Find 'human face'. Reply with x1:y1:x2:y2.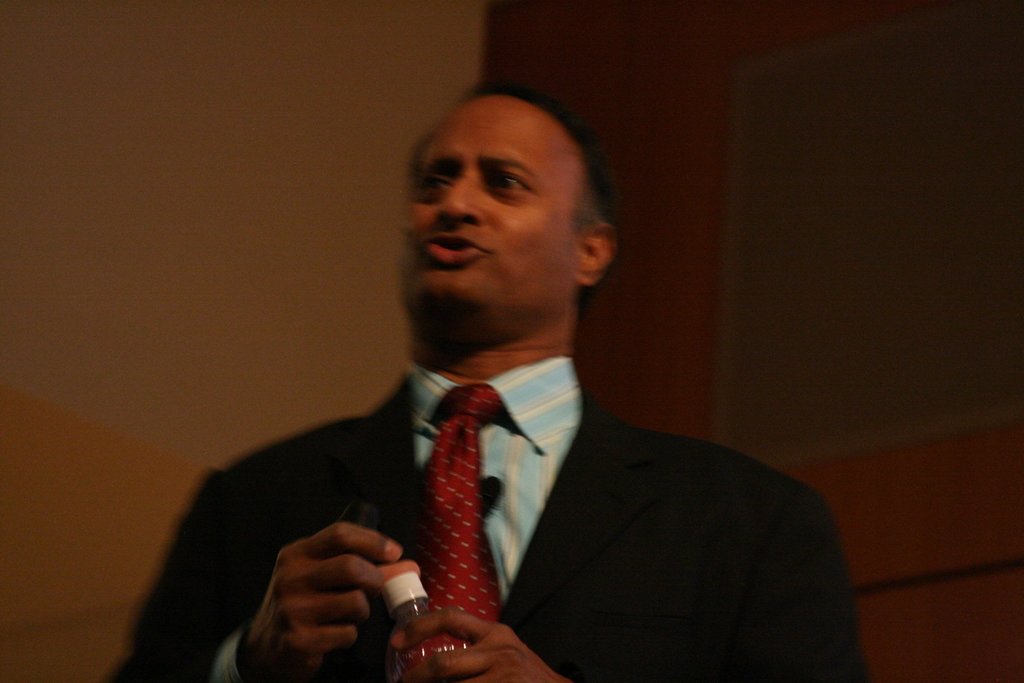
391:100:579:313.
